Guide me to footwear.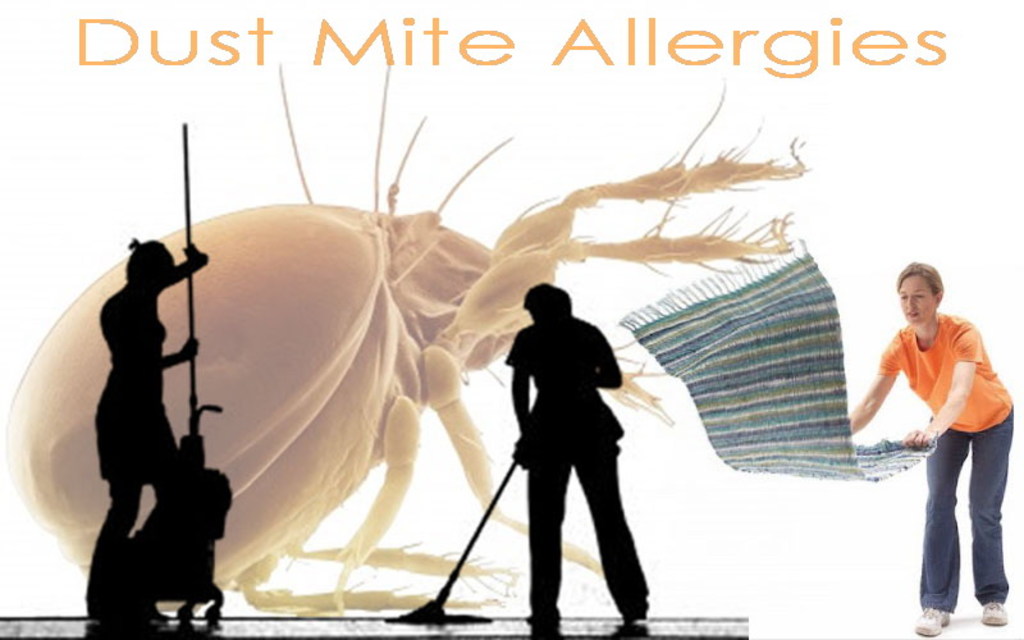
Guidance: 975 598 1012 626.
